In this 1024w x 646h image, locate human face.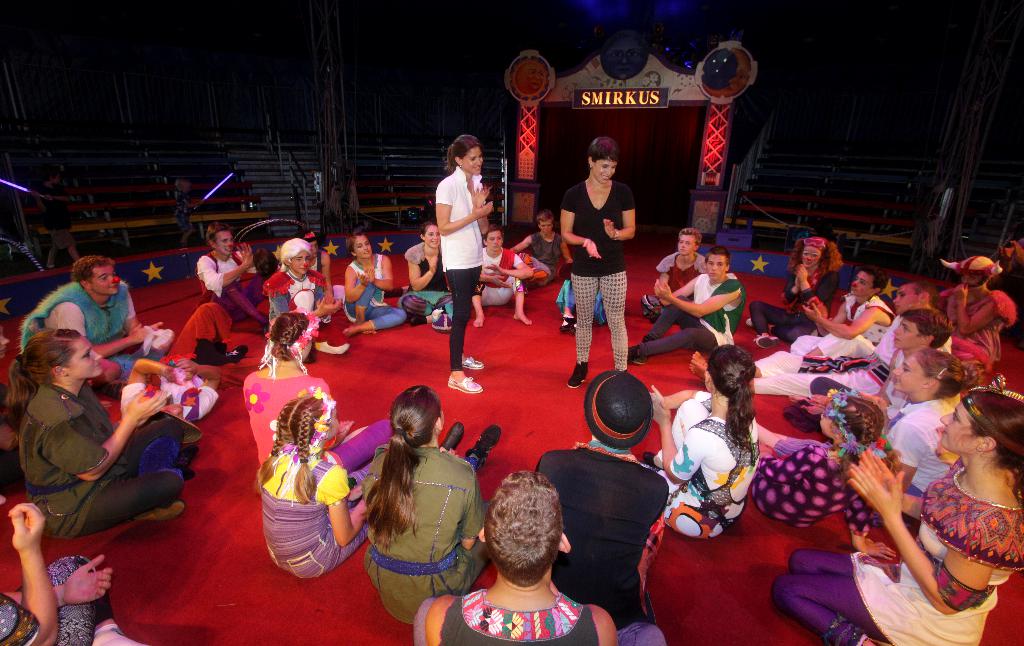
Bounding box: (216,227,235,256).
